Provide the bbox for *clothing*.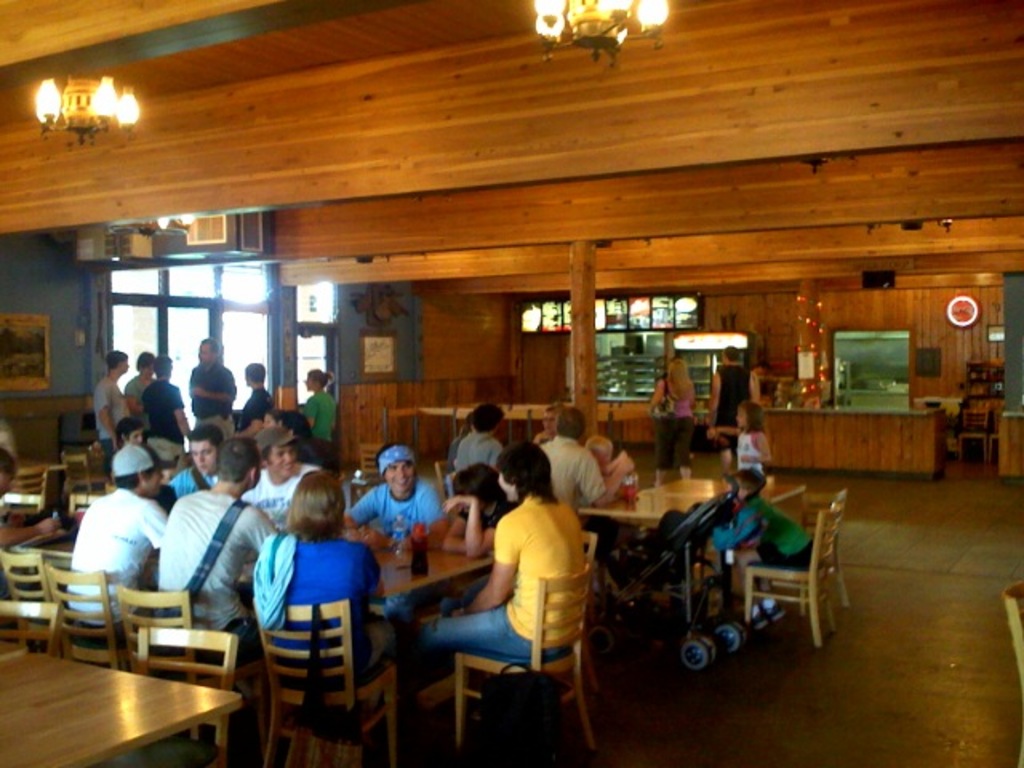
bbox(154, 379, 181, 458).
